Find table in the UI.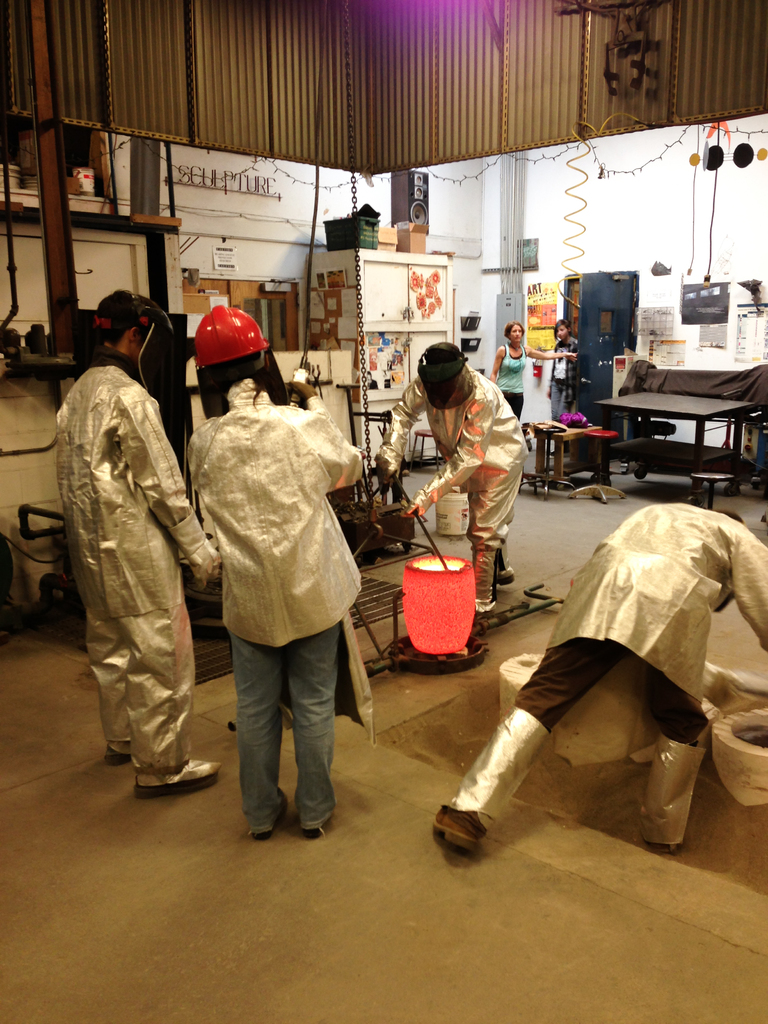
UI element at bbox=(601, 337, 751, 488).
